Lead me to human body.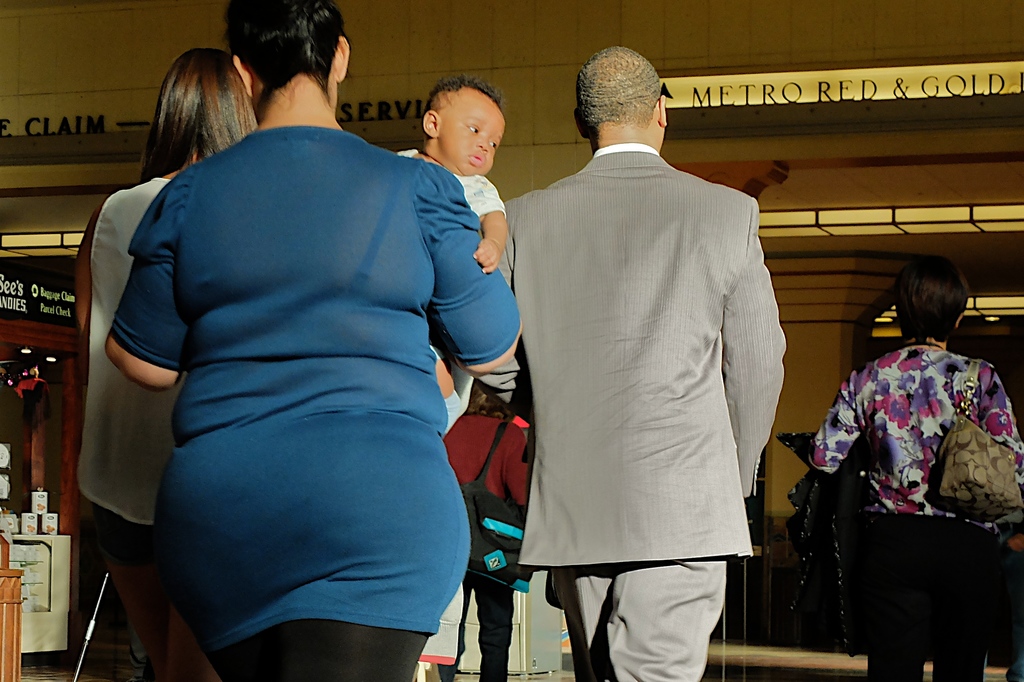
Lead to (806,250,1023,681).
